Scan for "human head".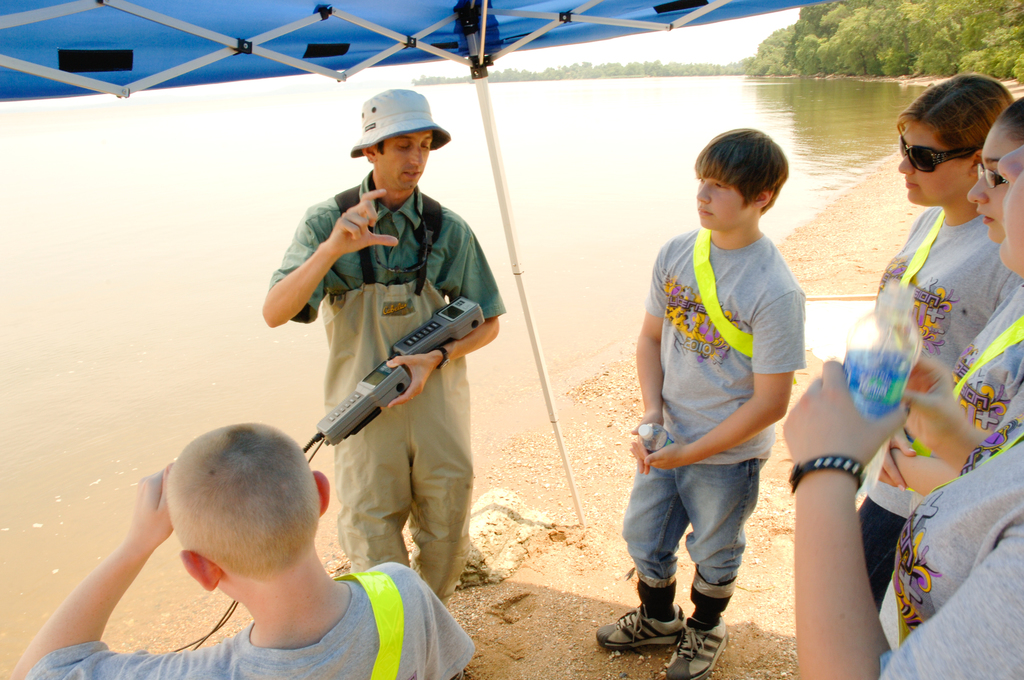
Scan result: [left=345, top=88, right=448, bottom=197].
